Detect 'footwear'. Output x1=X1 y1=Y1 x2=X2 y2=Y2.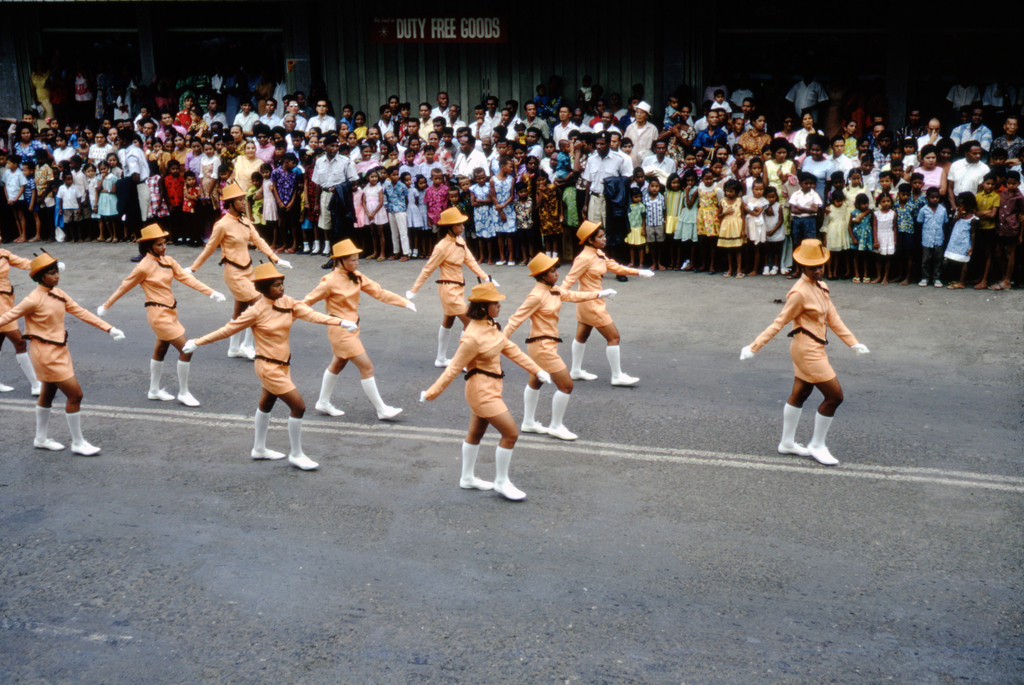
x1=458 y1=438 x2=493 y2=488.
